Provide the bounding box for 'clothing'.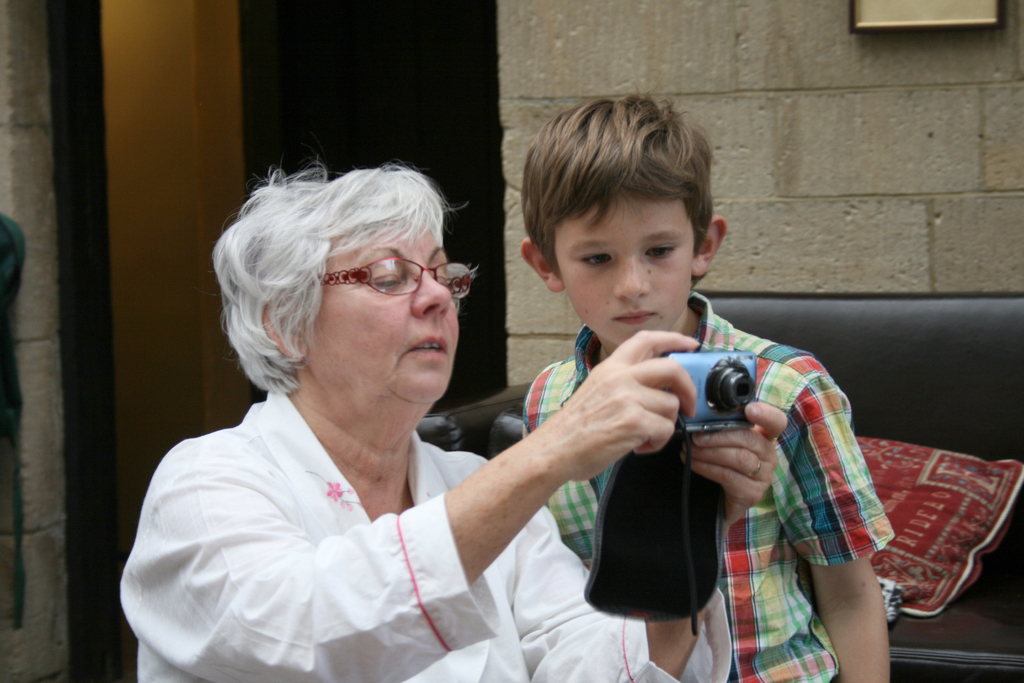
x1=120 y1=379 x2=735 y2=682.
